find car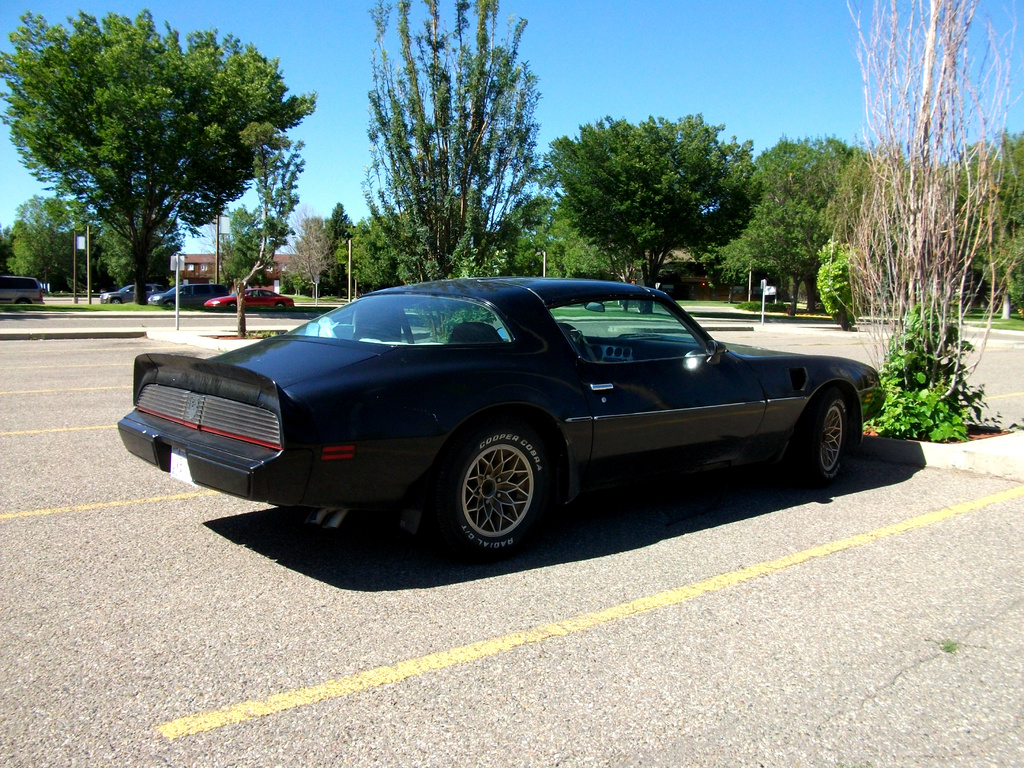
x1=149 y1=284 x2=216 y2=308
